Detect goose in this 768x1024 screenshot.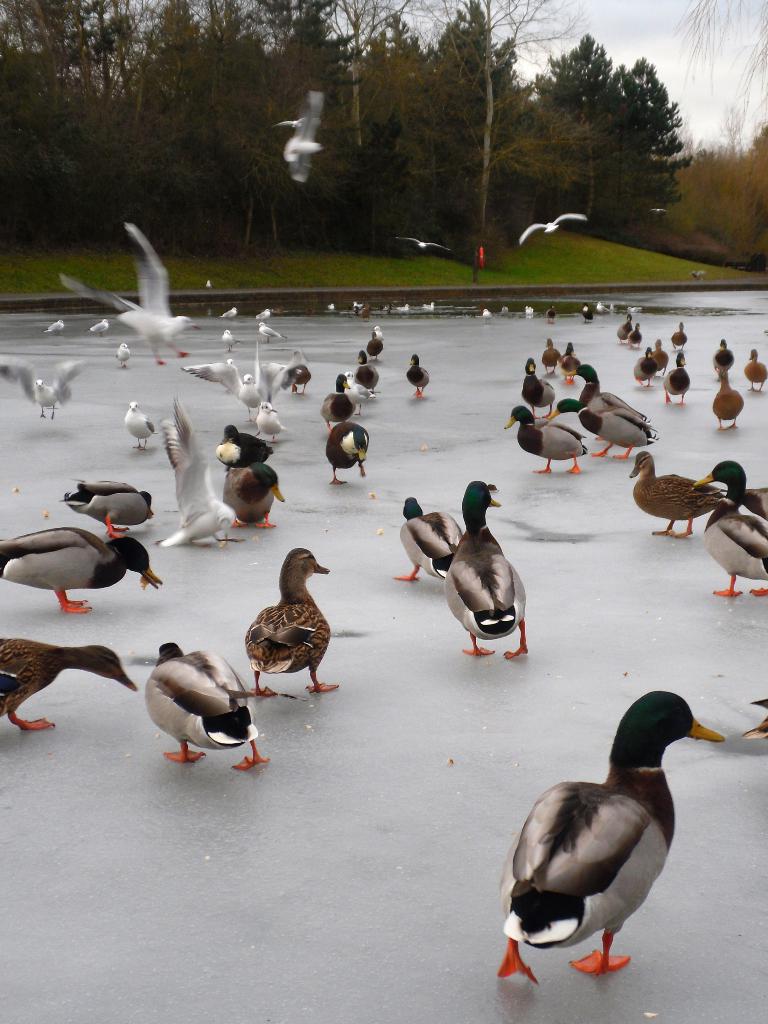
Detection: l=716, t=338, r=735, b=369.
